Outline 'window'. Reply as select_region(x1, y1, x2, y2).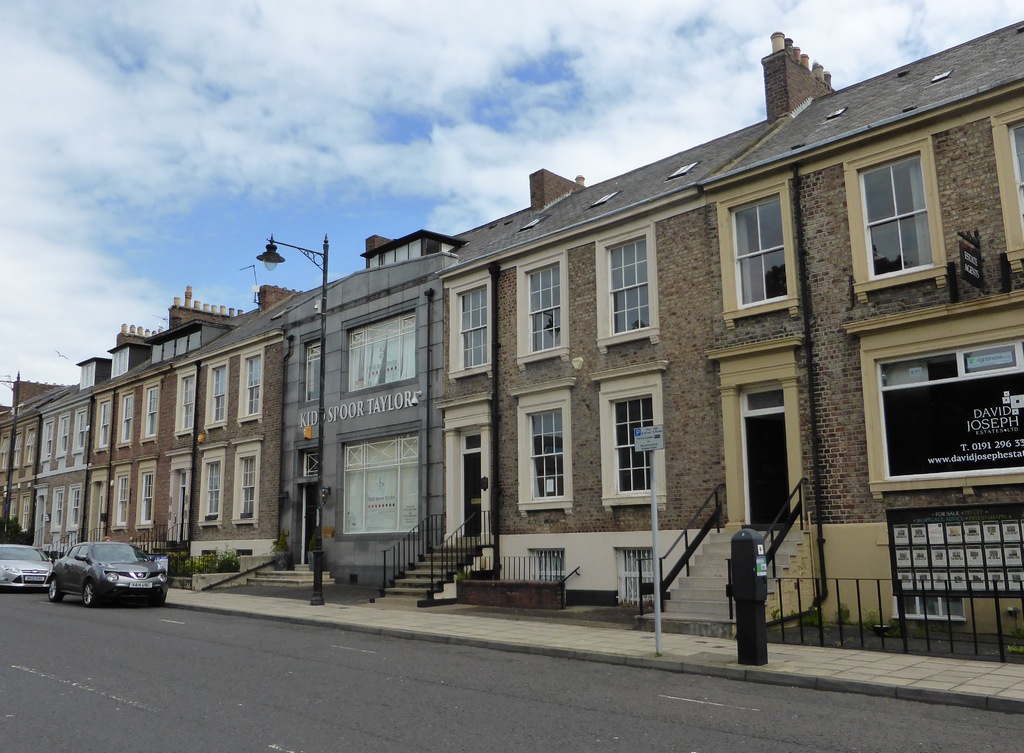
select_region(991, 120, 1023, 237).
